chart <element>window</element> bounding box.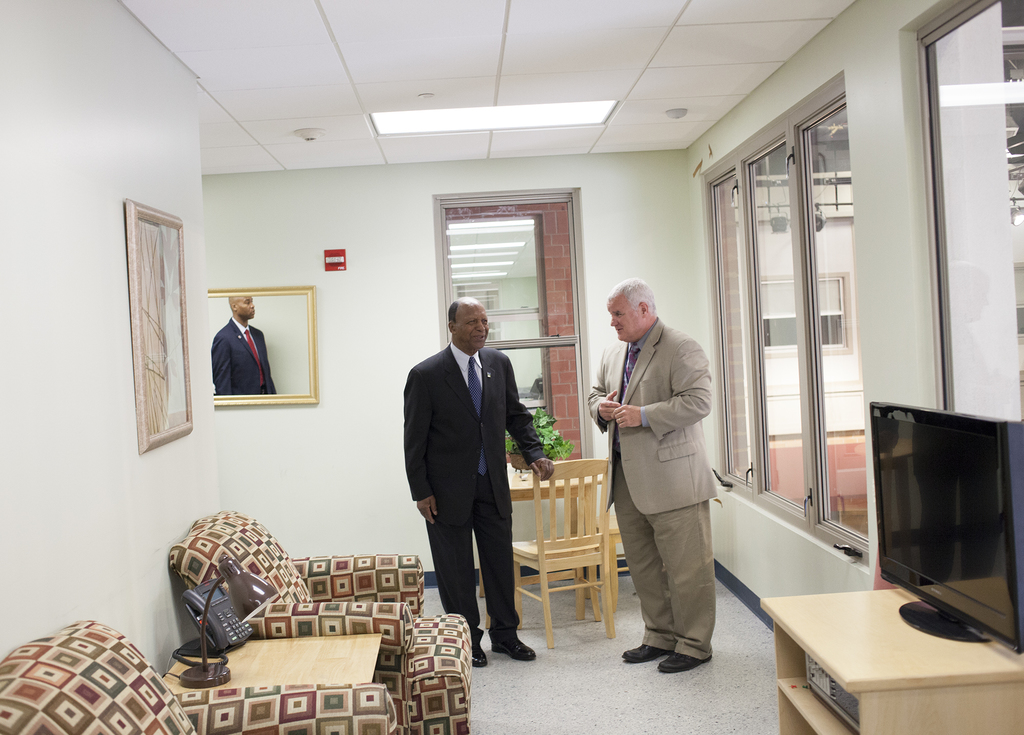
Charted: rect(754, 274, 847, 354).
